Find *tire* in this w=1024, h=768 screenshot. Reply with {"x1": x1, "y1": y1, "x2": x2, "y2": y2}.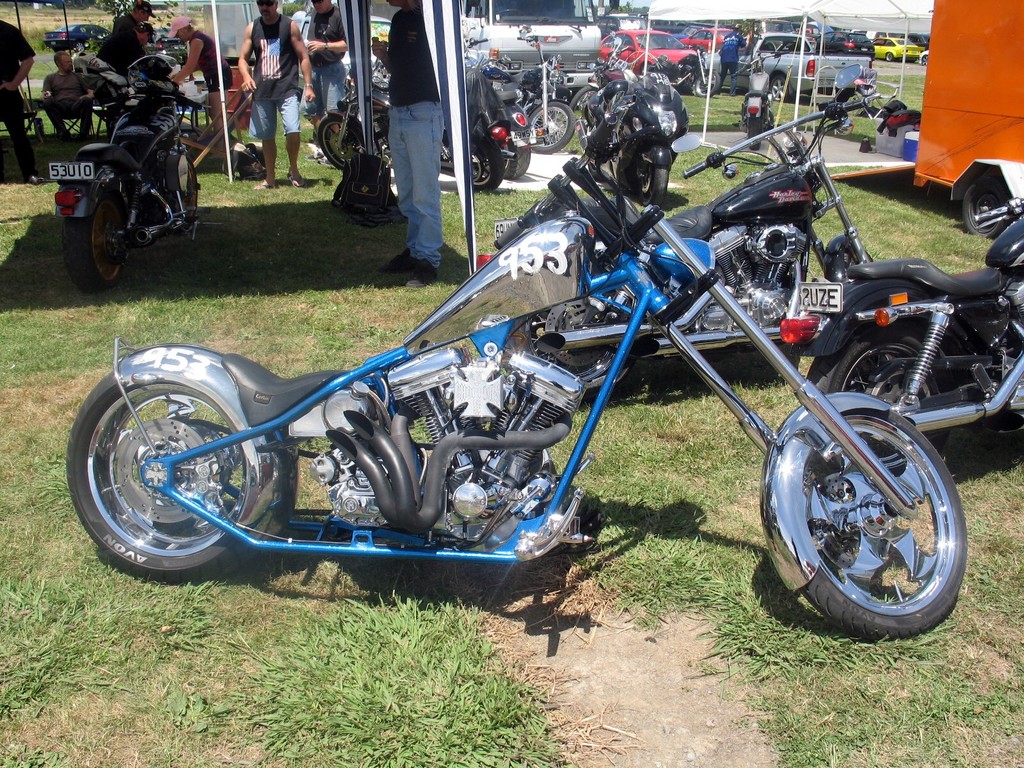
{"x1": 986, "y1": 220, "x2": 1023, "y2": 273}.
